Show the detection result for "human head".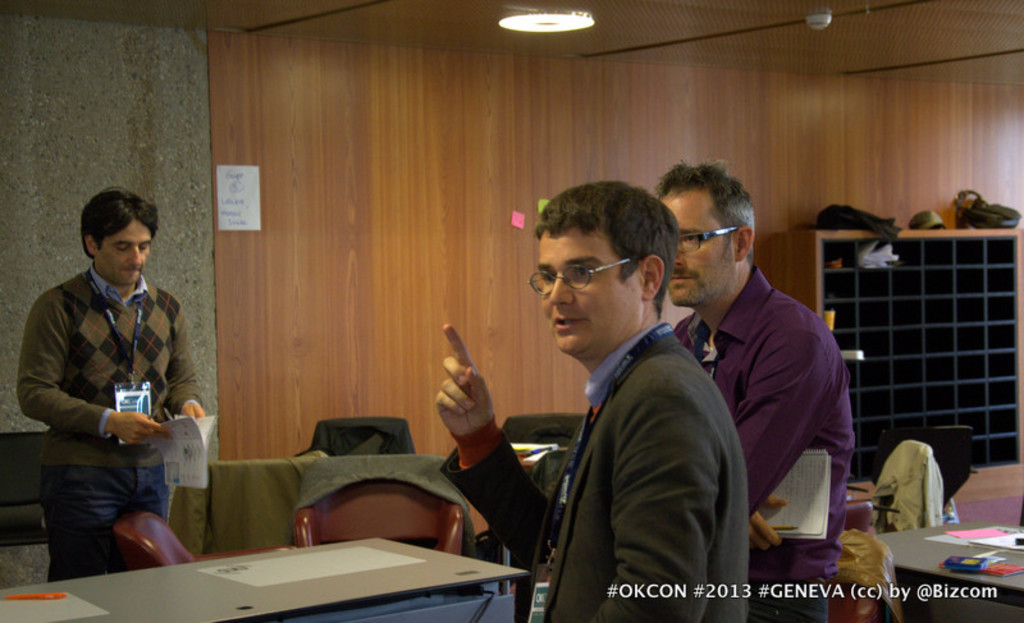
657:169:758:308.
